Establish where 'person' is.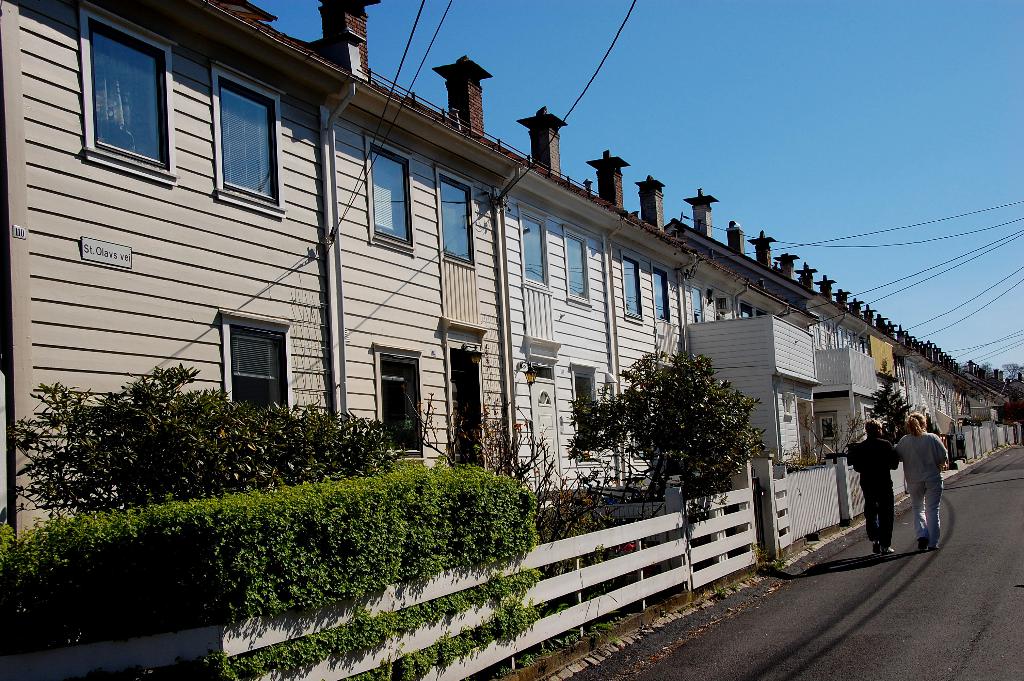
Established at pyautogui.locateOnScreen(883, 407, 953, 560).
